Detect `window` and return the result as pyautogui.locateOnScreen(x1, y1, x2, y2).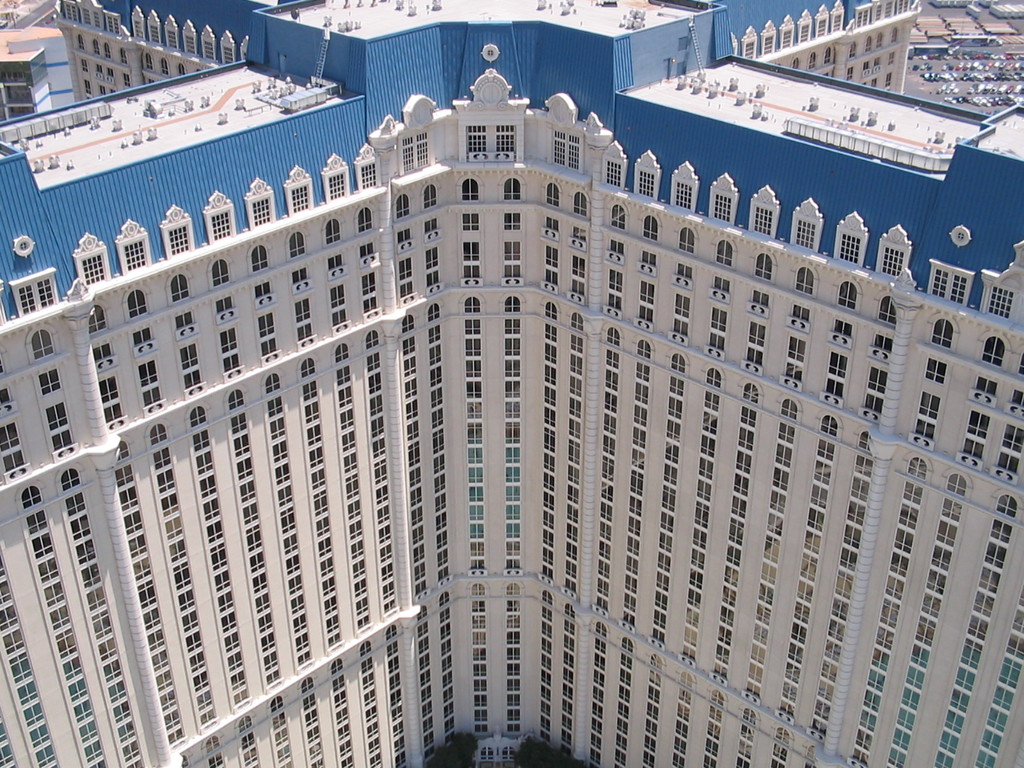
pyautogui.locateOnScreen(187, 366, 202, 392).
